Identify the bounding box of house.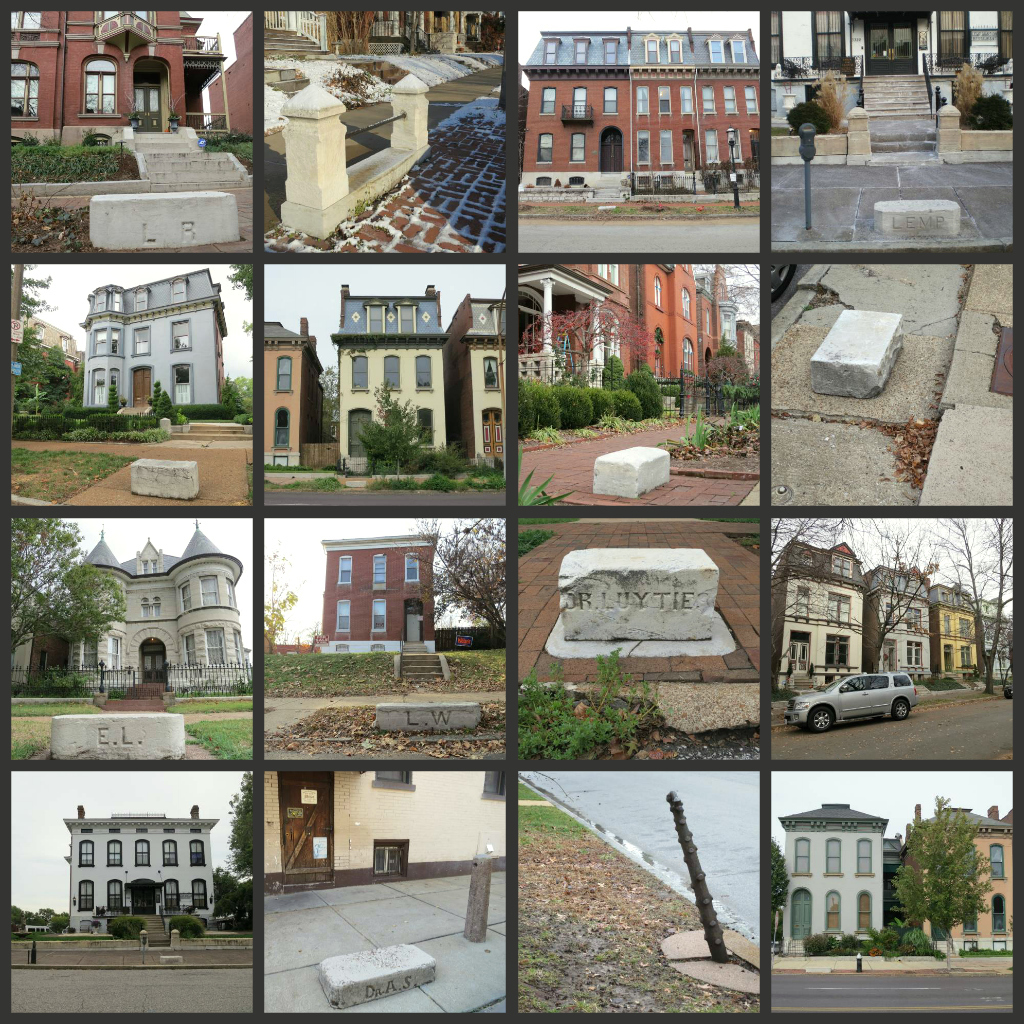
detection(258, 759, 513, 883).
